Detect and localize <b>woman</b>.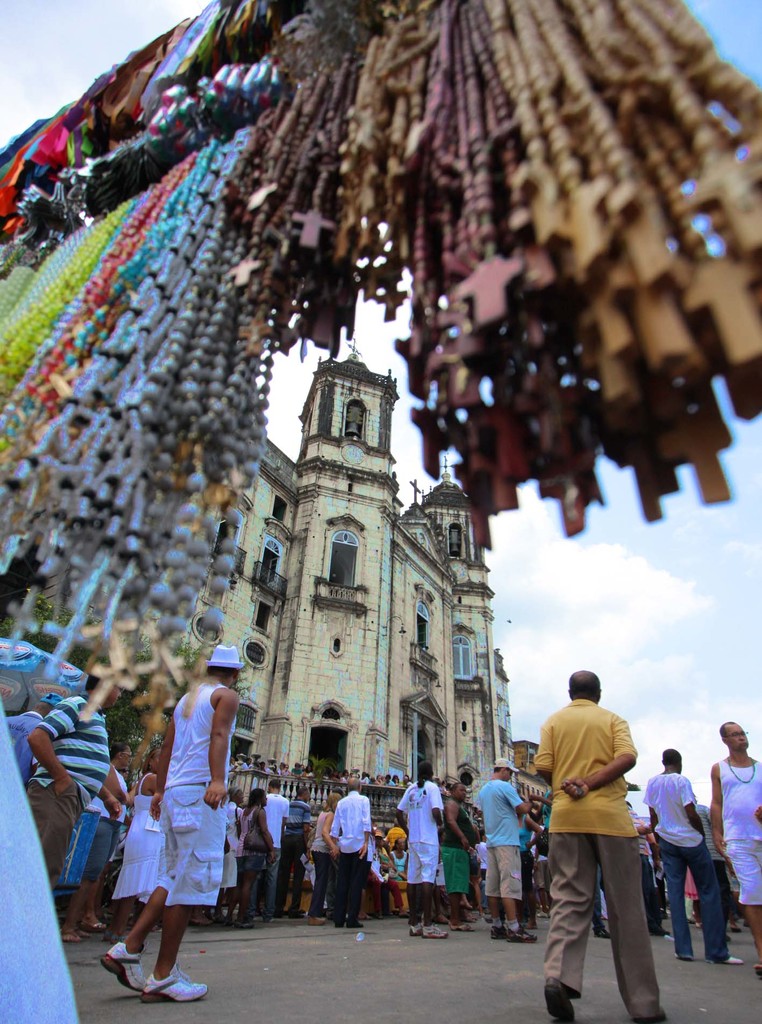
Localized at select_region(386, 836, 404, 883).
